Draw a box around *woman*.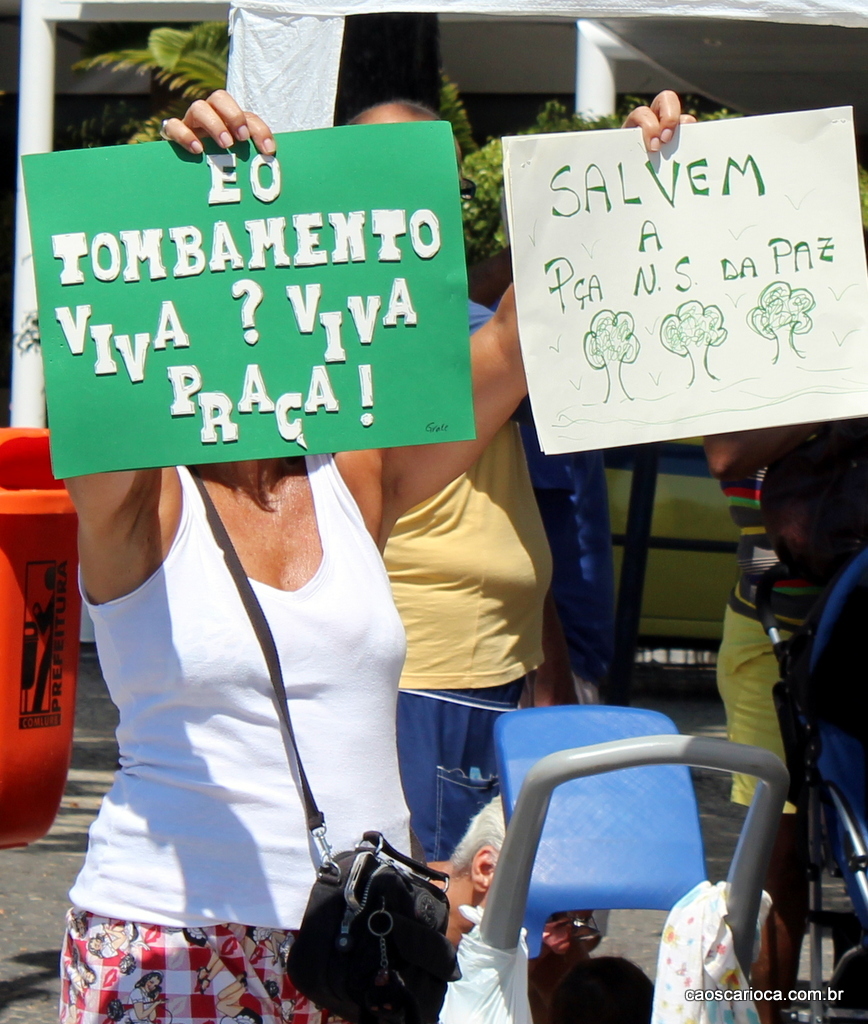
65/84/650/978.
